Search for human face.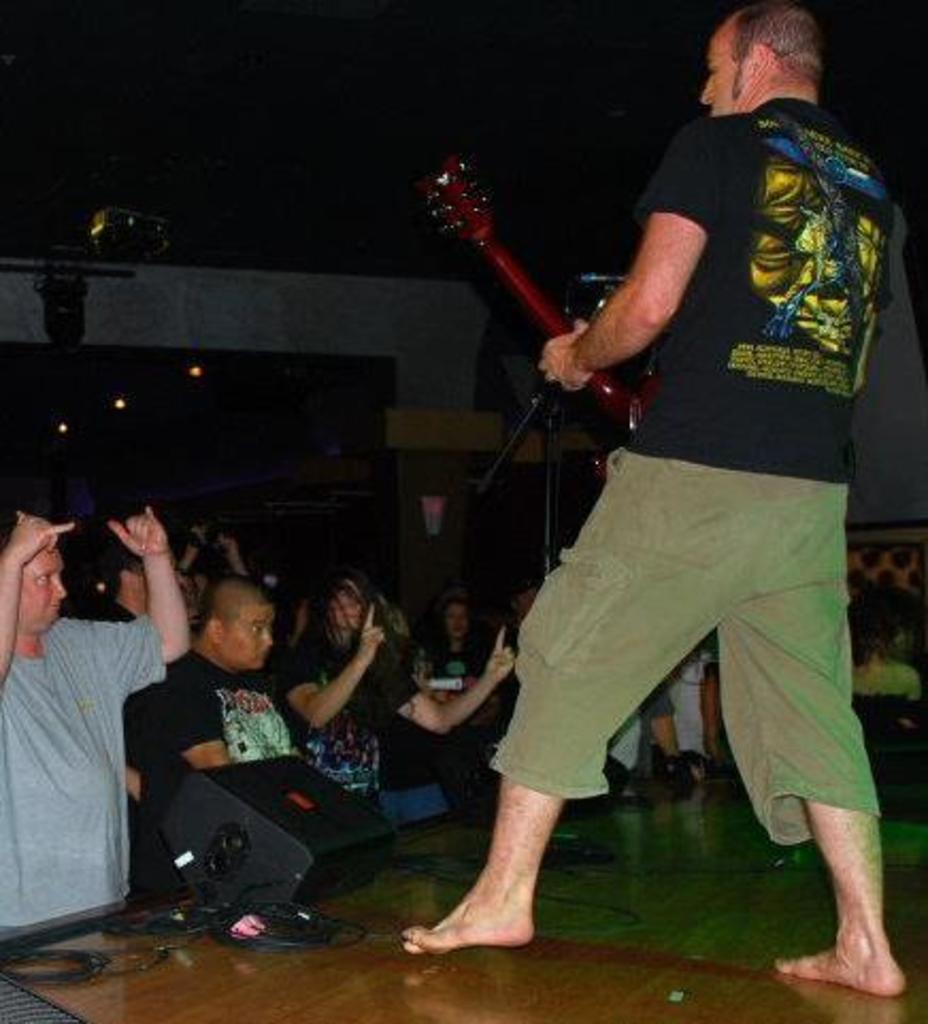
Found at BBox(219, 607, 275, 673).
